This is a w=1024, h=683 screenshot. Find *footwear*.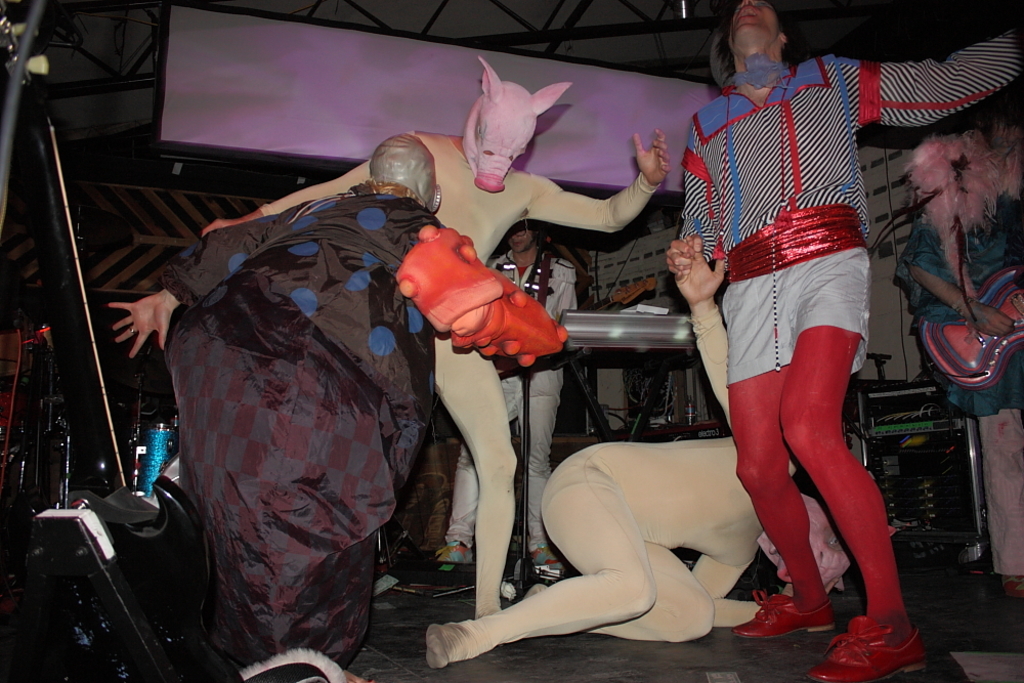
Bounding box: [435, 531, 474, 571].
